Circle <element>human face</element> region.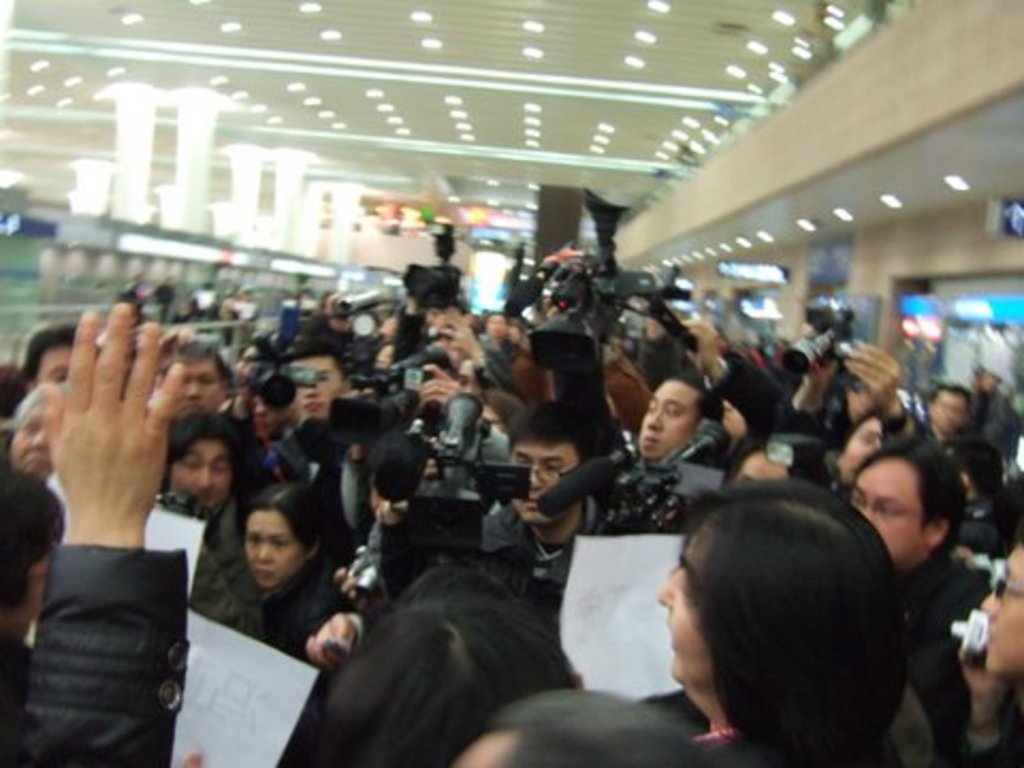
Region: [x1=41, y1=343, x2=66, y2=384].
